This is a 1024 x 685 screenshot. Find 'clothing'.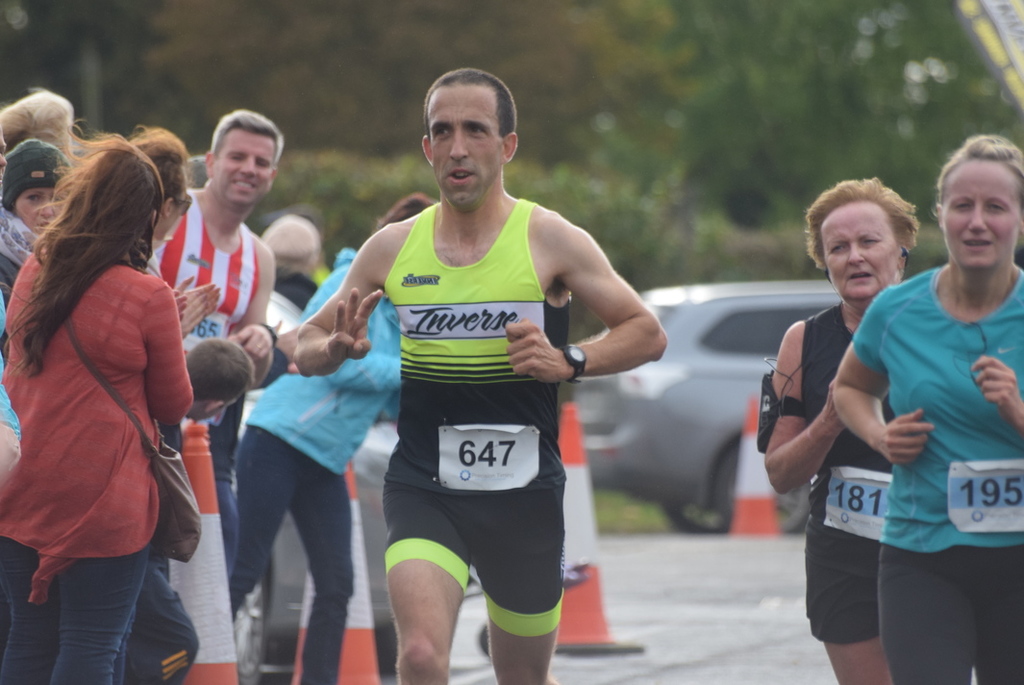
Bounding box: bbox=(801, 297, 901, 646).
